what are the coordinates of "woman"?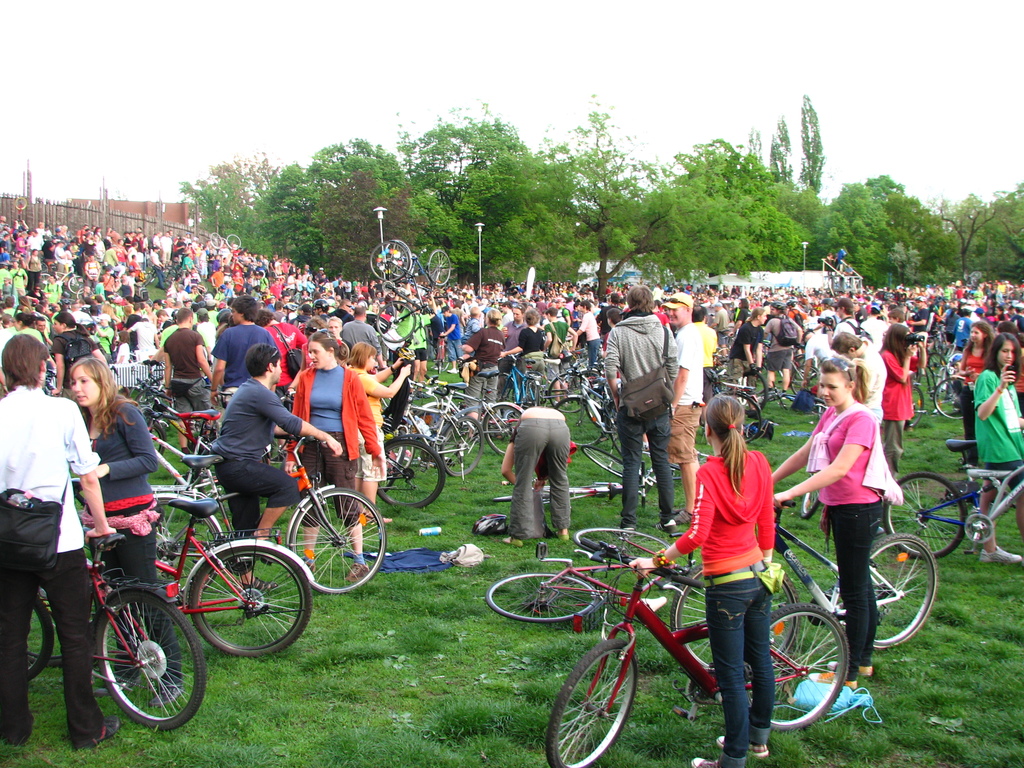
BBox(878, 321, 931, 480).
